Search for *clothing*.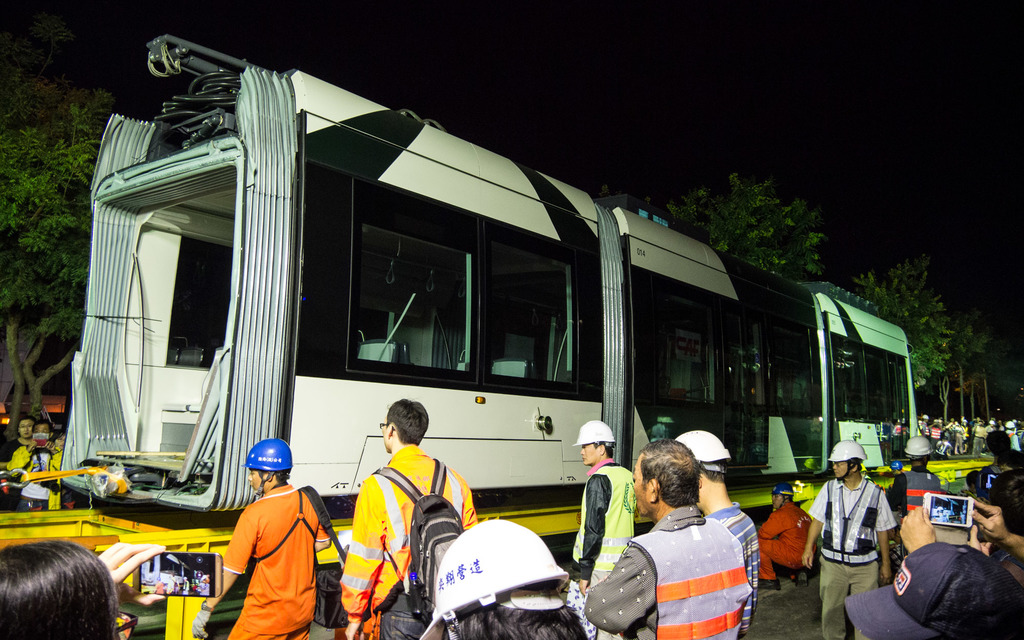
Found at (886,463,952,516).
